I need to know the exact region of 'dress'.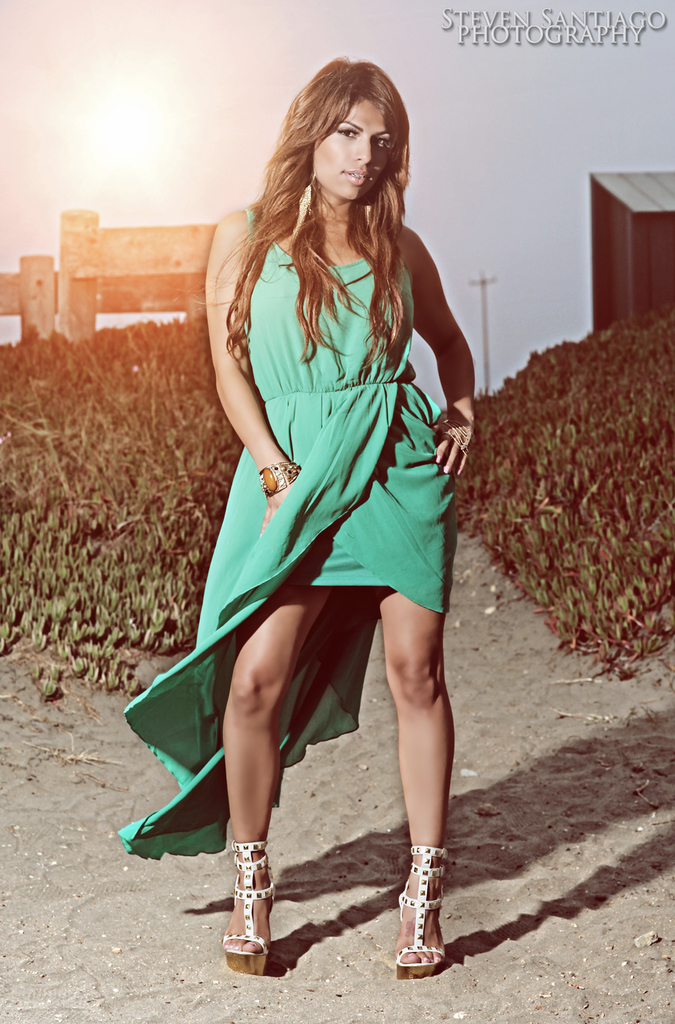
Region: (119, 213, 457, 865).
